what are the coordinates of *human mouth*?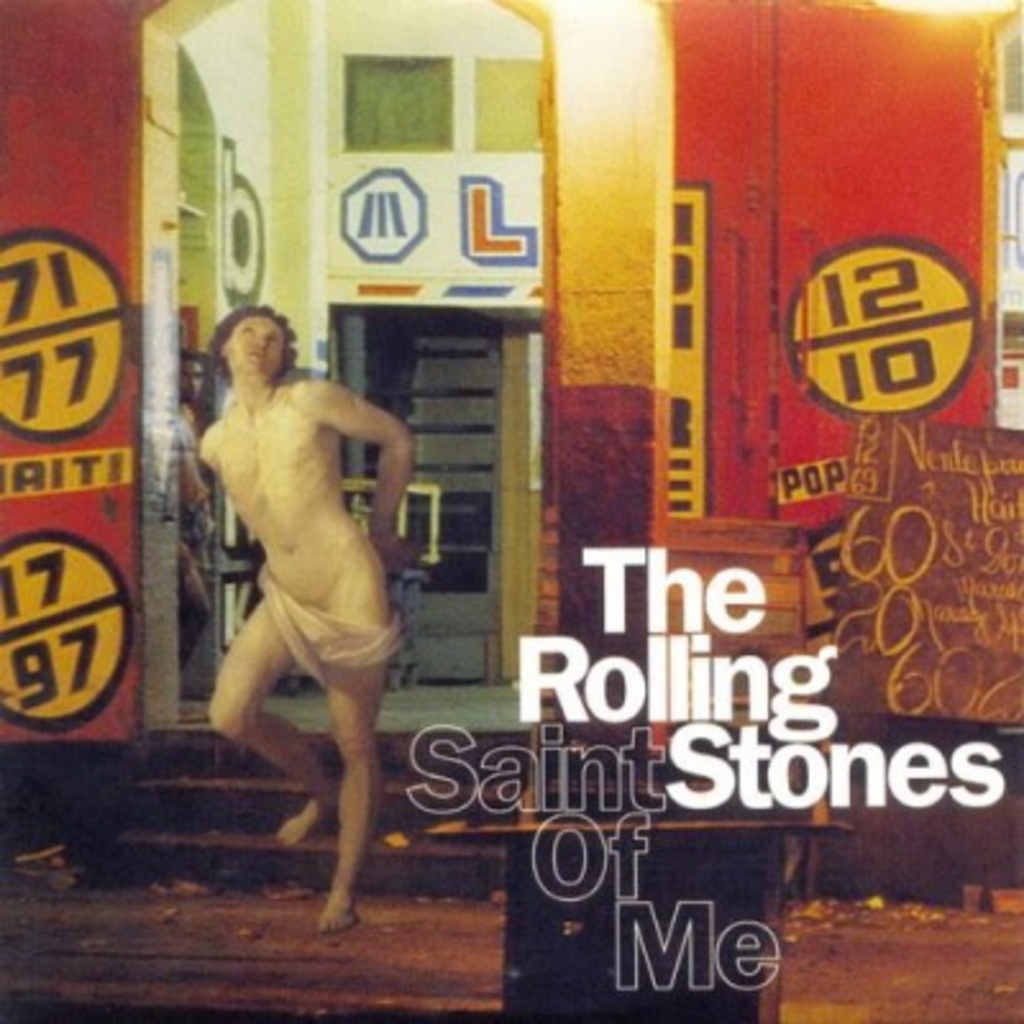
bbox(248, 346, 266, 361).
